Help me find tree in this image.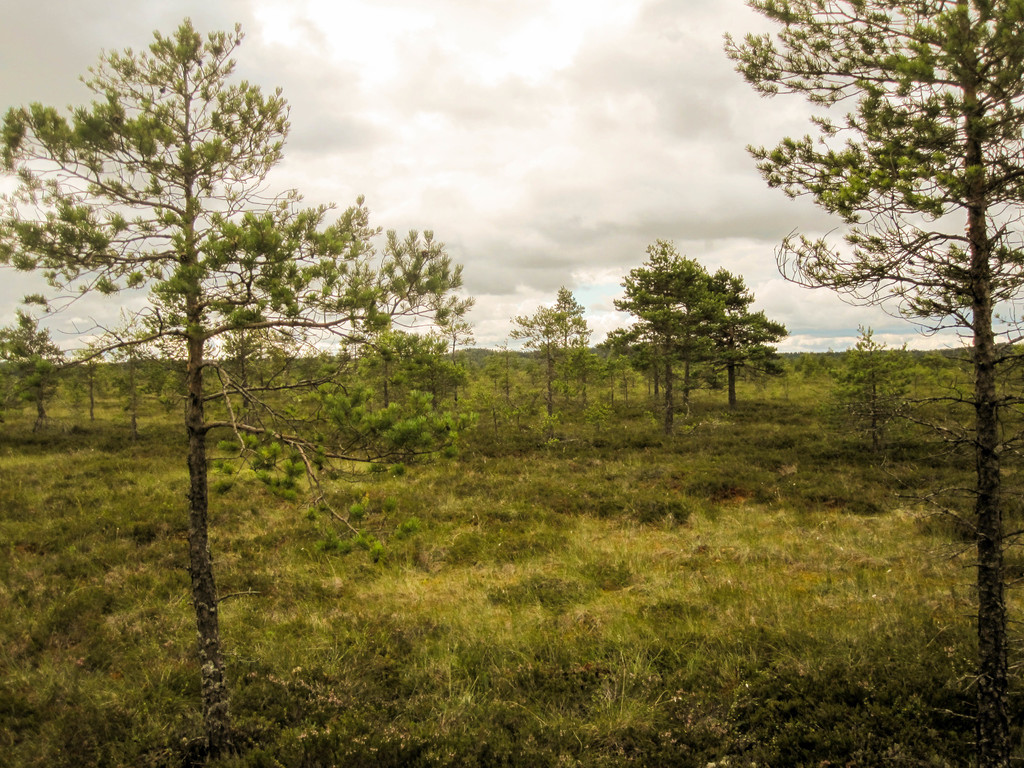
Found it: 74 356 103 406.
